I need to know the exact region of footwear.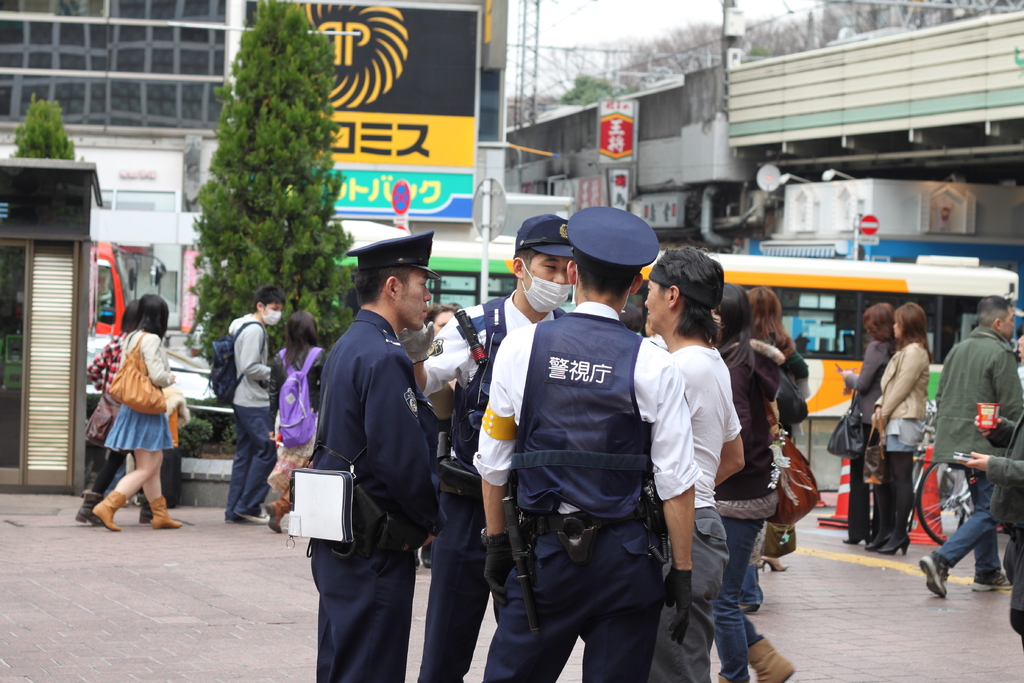
Region: (x1=138, y1=502, x2=152, y2=521).
